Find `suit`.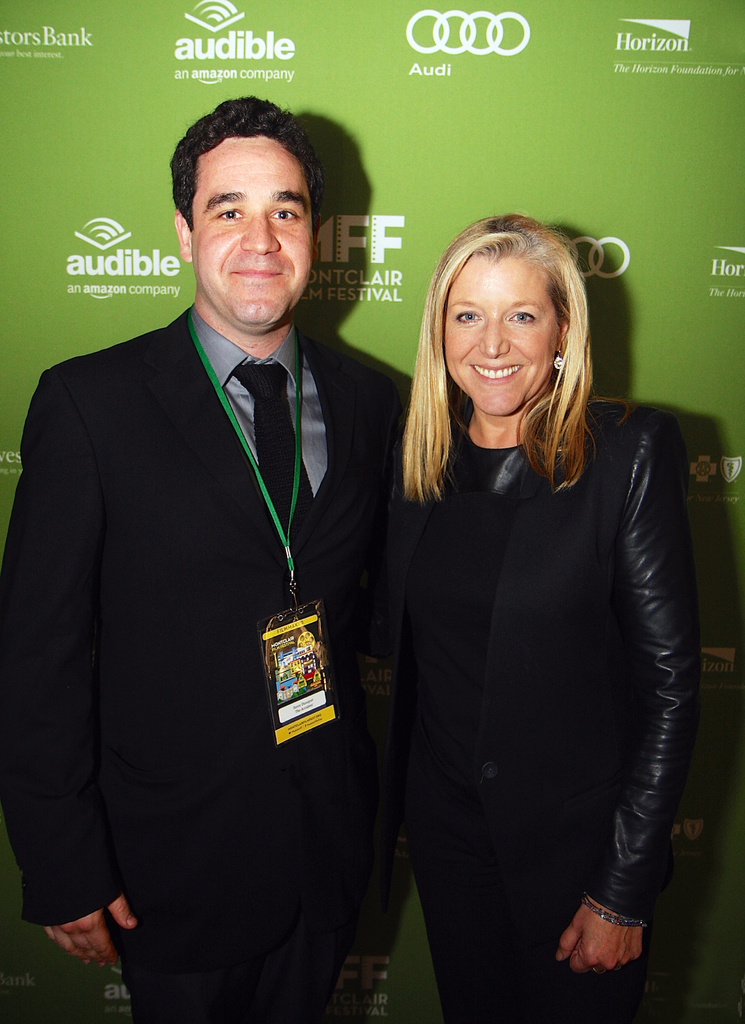
box=[14, 134, 414, 1000].
